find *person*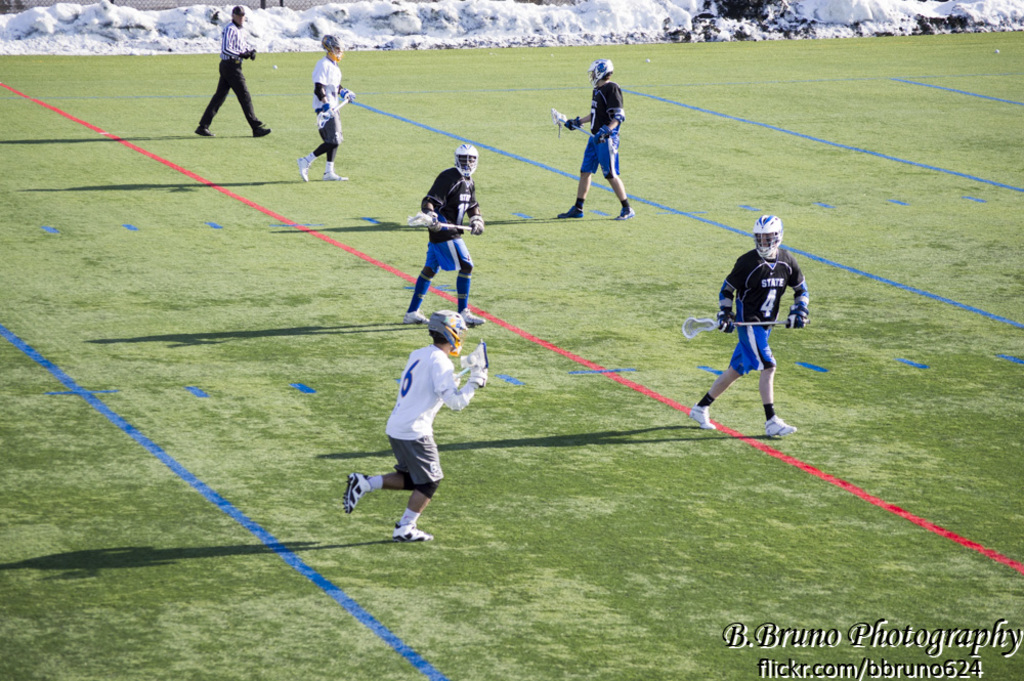
549 57 636 218
